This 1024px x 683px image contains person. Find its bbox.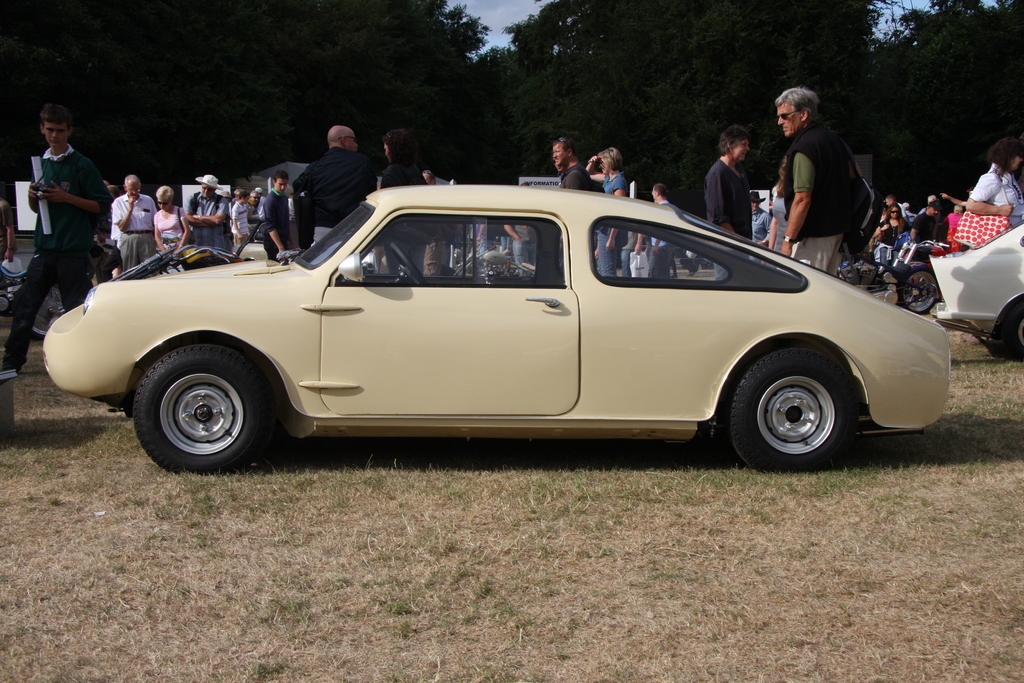
x1=109 y1=172 x2=158 y2=270.
